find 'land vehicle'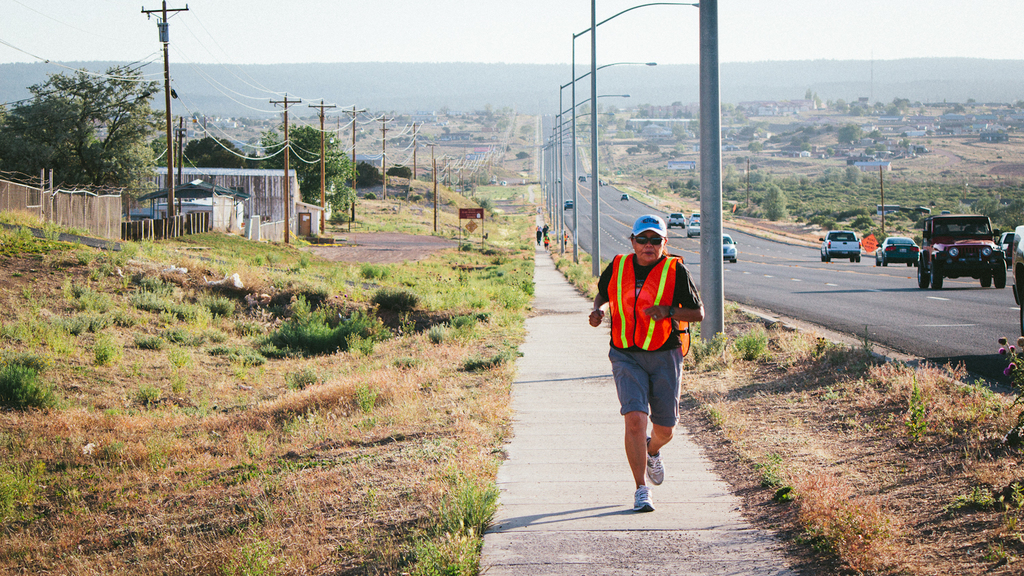
rect(585, 172, 592, 178)
